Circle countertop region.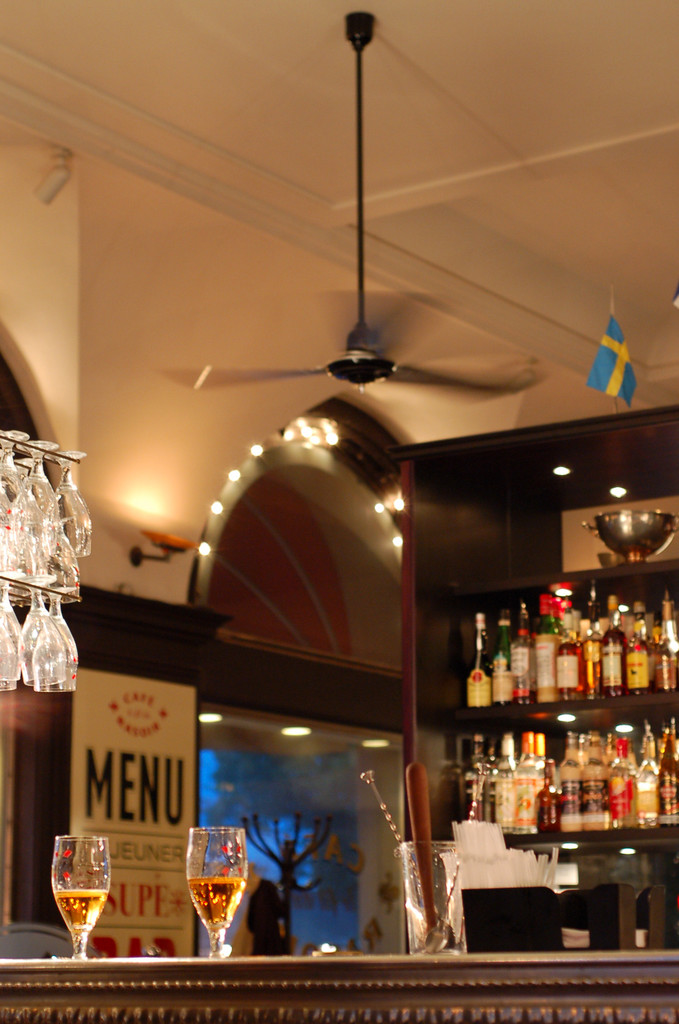
Region: (1,948,676,973).
